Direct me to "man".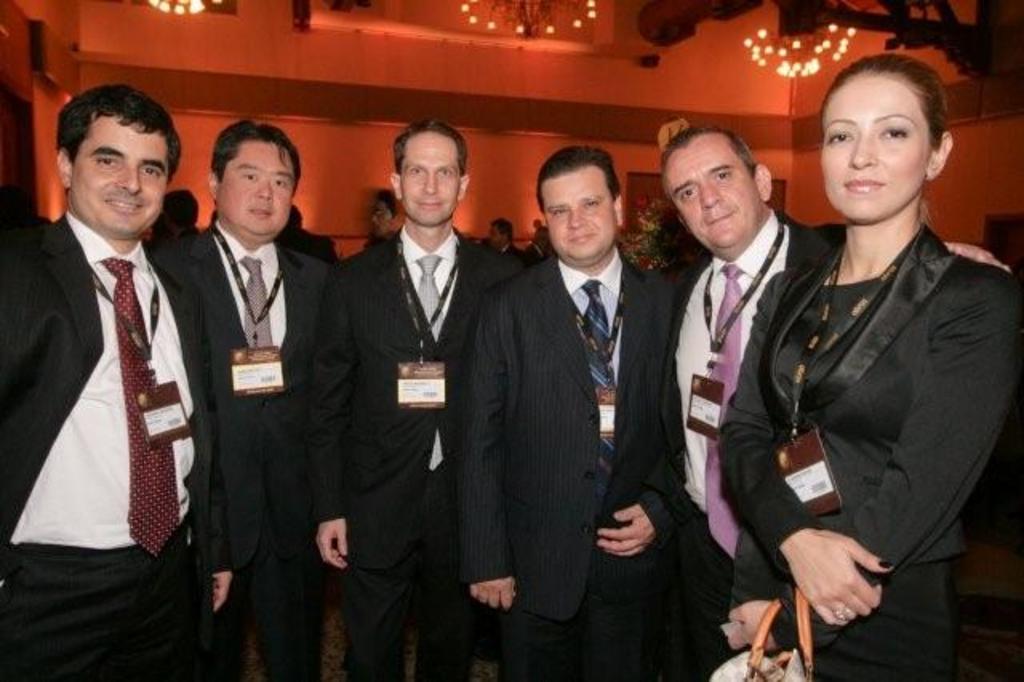
Direction: (x1=466, y1=147, x2=683, y2=680).
